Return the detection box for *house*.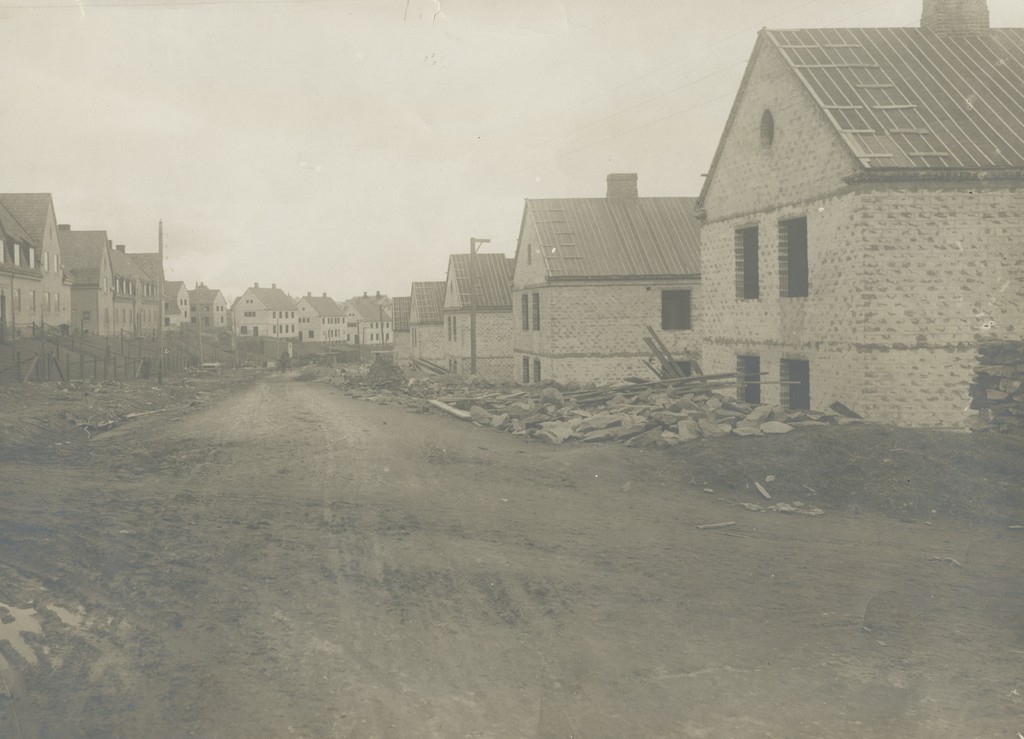
[514,171,699,391].
